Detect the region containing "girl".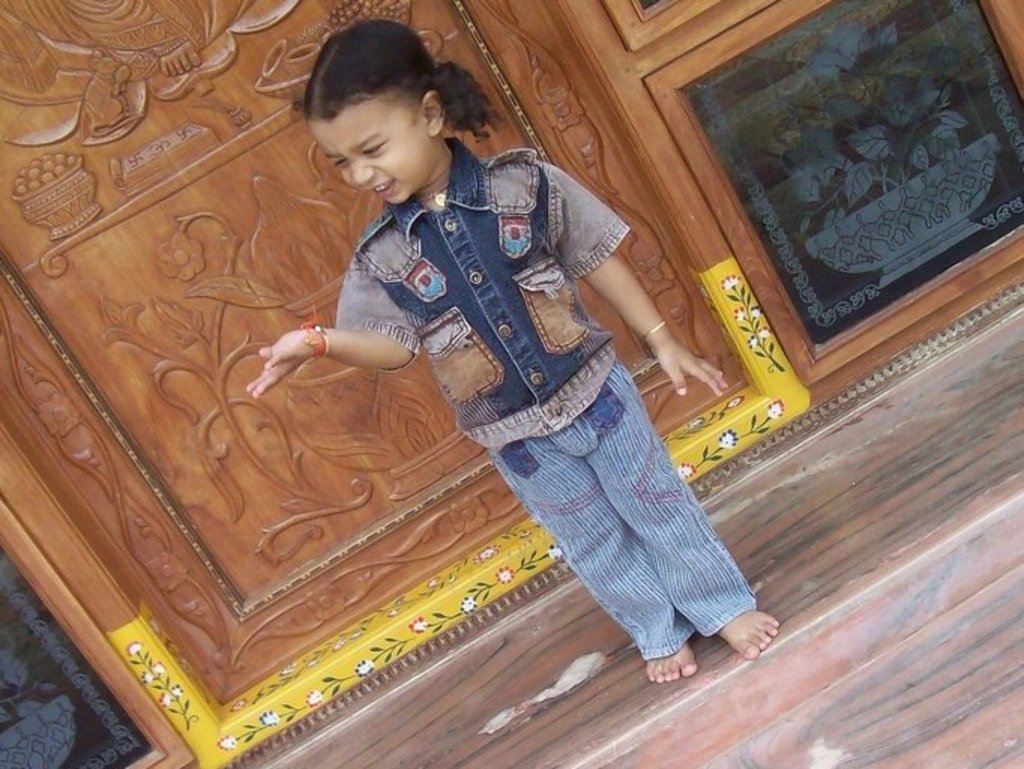
l=240, t=18, r=781, b=689.
